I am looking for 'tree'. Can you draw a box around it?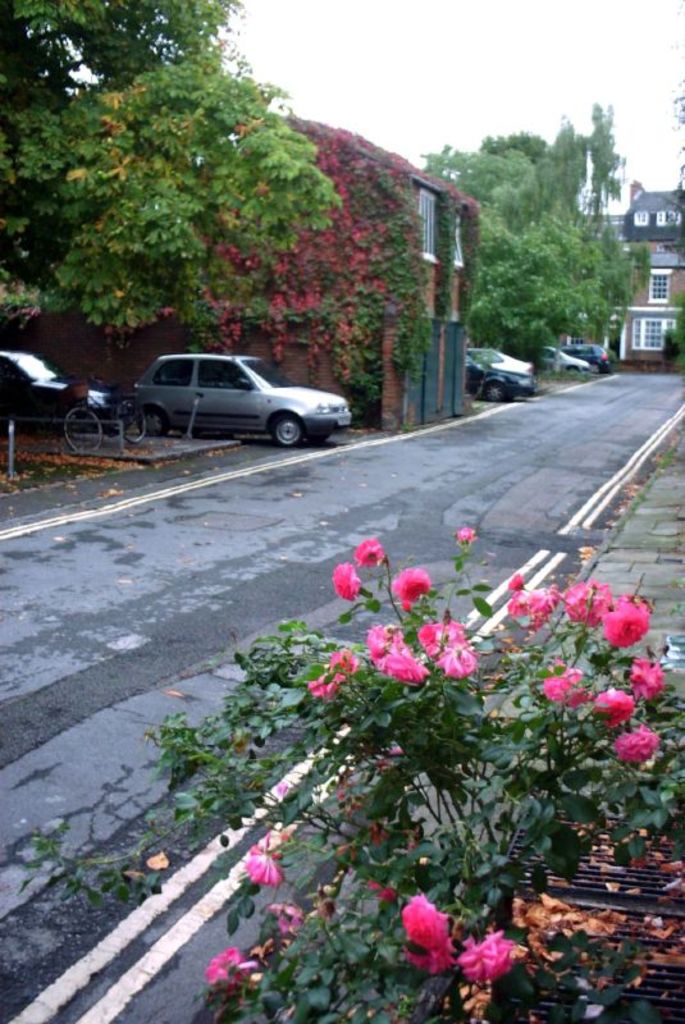
Sure, the bounding box is BBox(0, 0, 333, 328).
